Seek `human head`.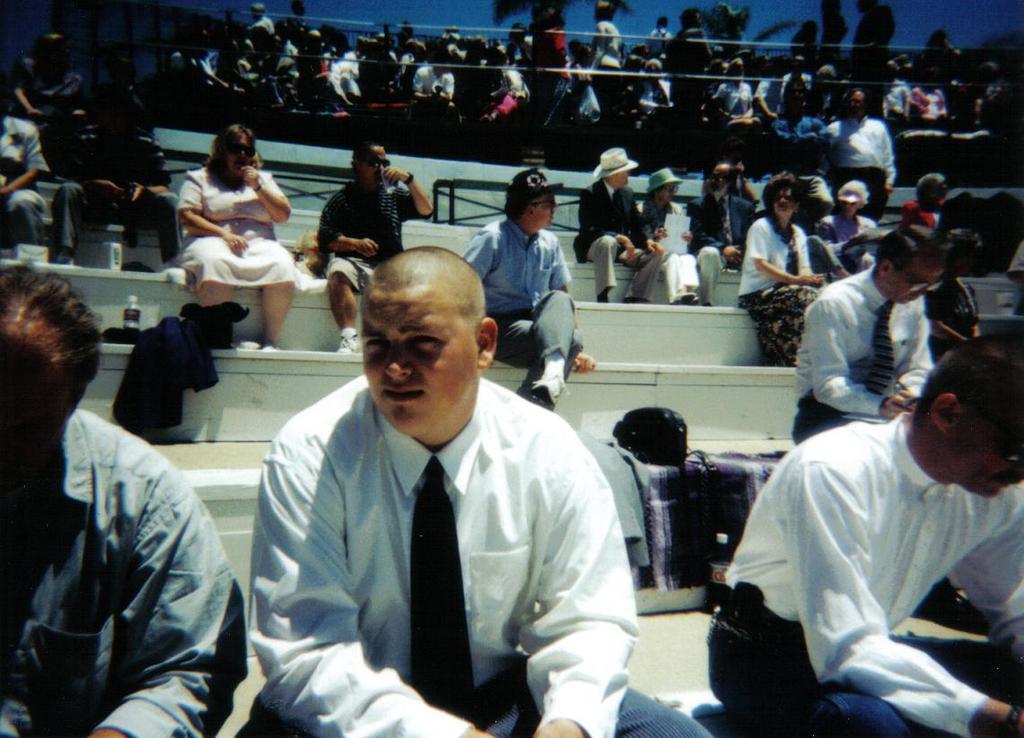
(x1=910, y1=175, x2=949, y2=214).
